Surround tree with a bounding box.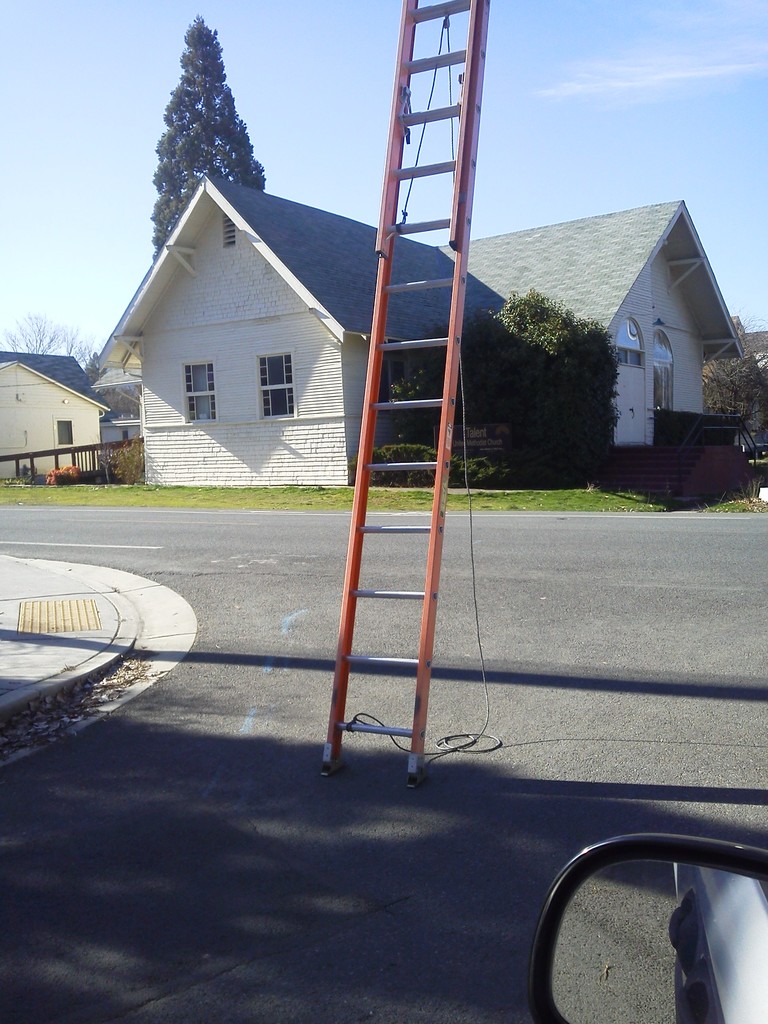
crop(703, 344, 767, 444).
